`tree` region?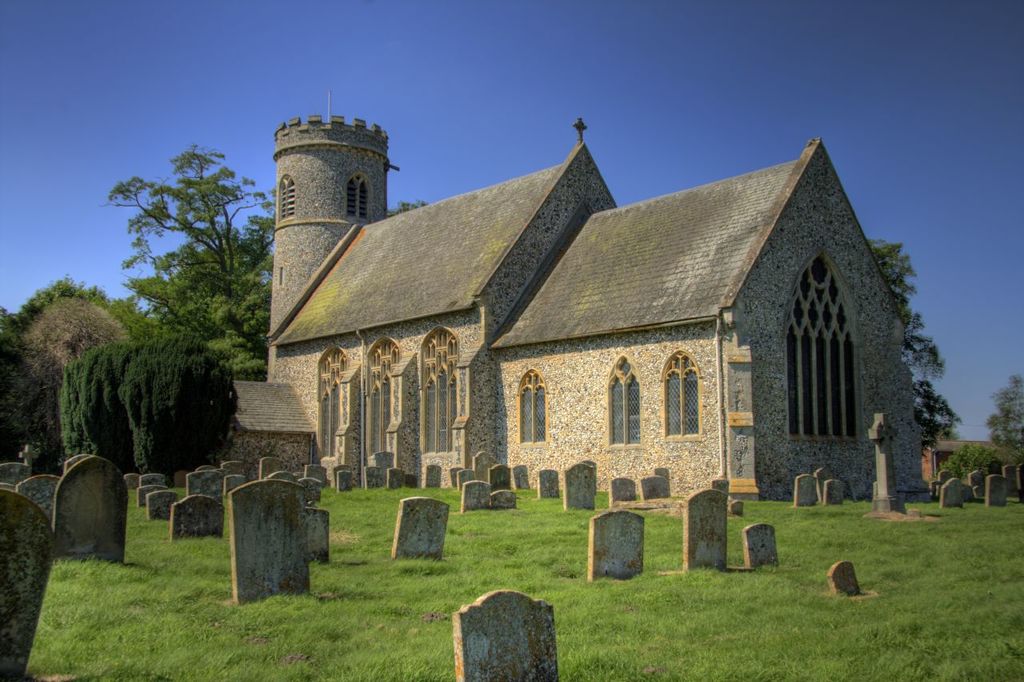
x1=55, y1=345, x2=140, y2=471
